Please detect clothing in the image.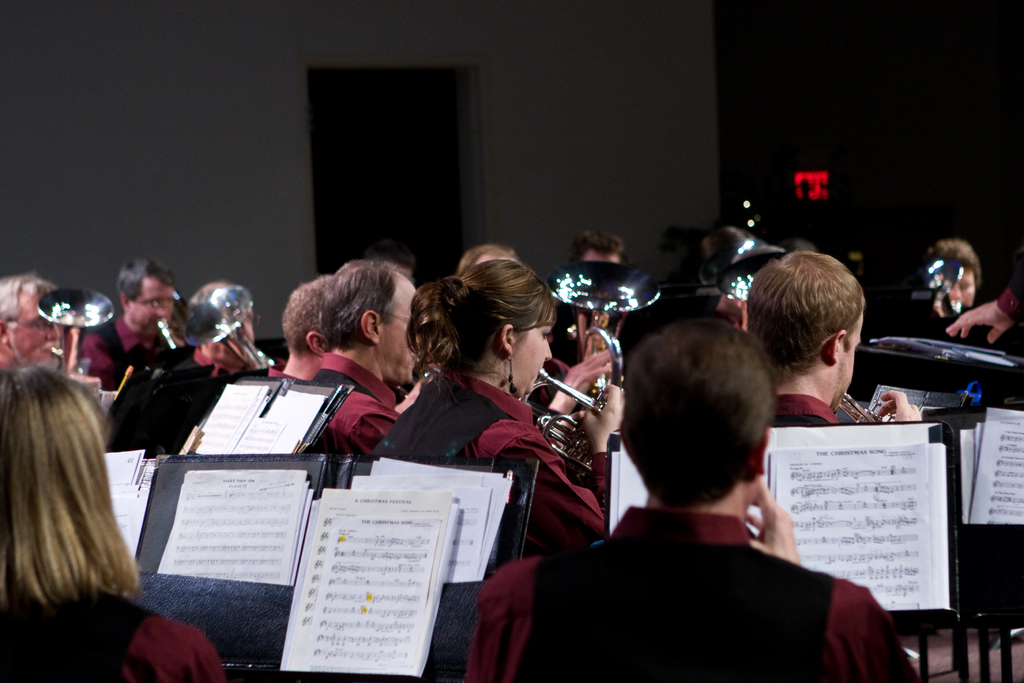
(left=304, top=352, right=401, bottom=460).
